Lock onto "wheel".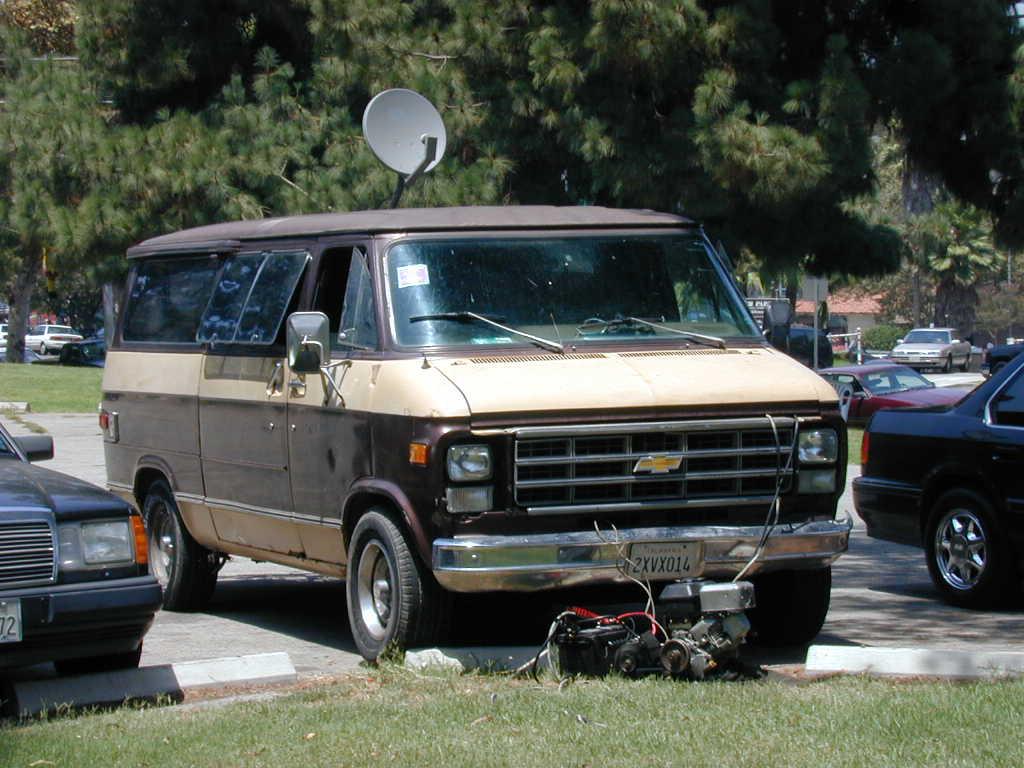
Locked: bbox=(145, 478, 216, 612).
